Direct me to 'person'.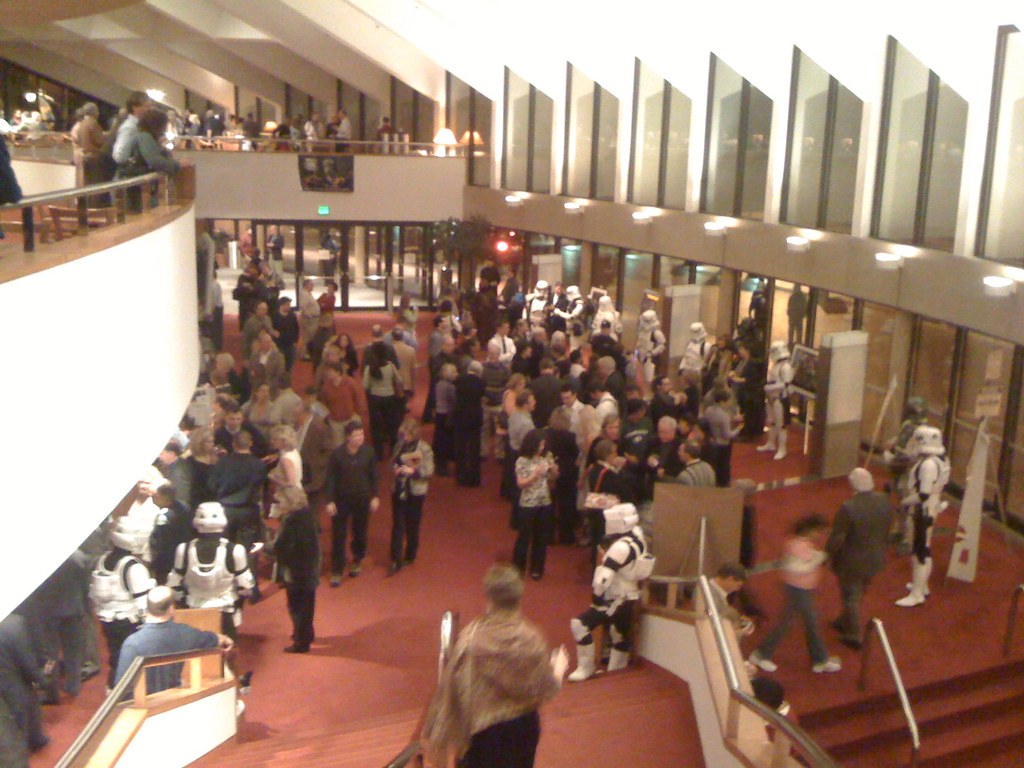
Direction: [262, 483, 318, 653].
